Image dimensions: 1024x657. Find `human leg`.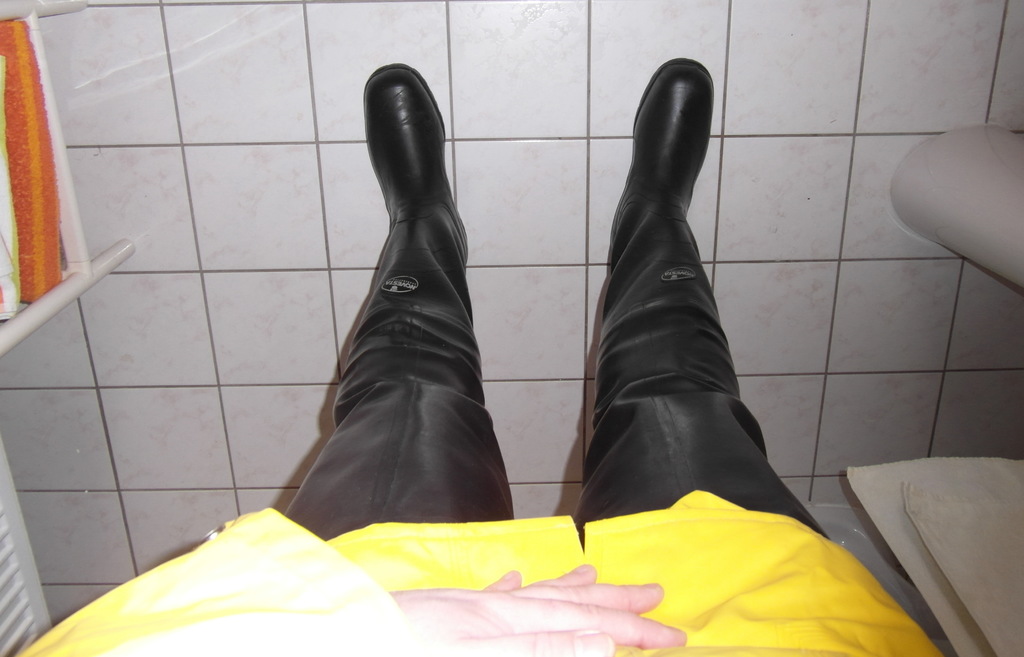
566,60,891,656.
